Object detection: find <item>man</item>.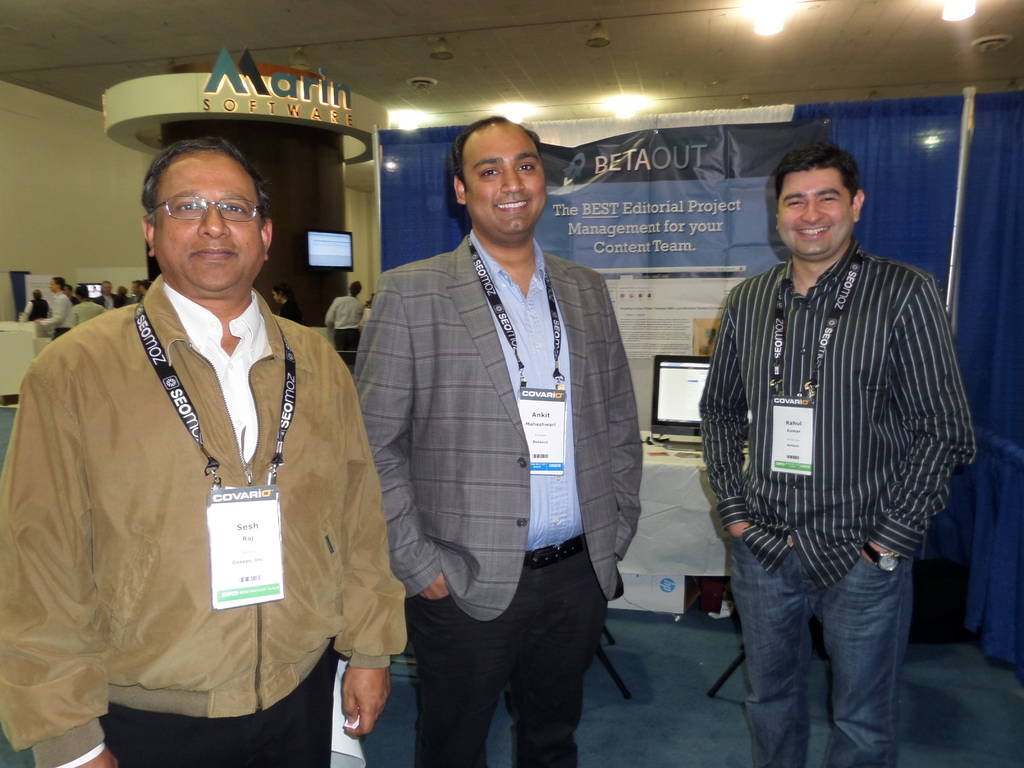
x1=66 y1=286 x2=112 y2=332.
